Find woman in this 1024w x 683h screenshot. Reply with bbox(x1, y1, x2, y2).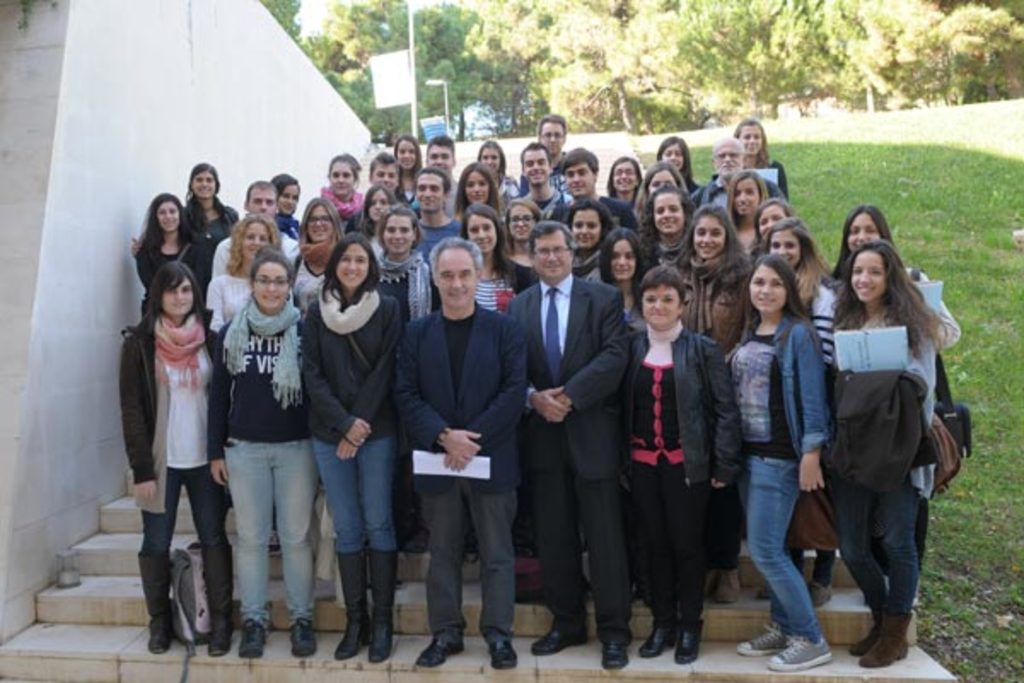
bbox(131, 159, 246, 271).
